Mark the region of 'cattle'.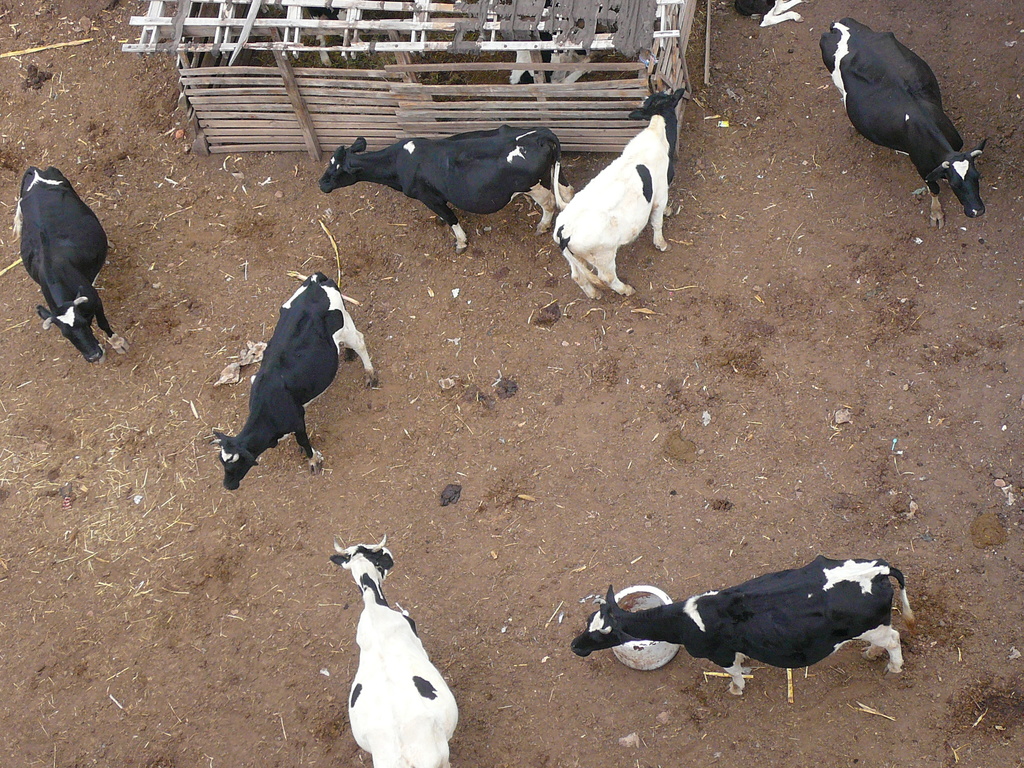
Region: [left=820, top=17, right=985, bottom=232].
